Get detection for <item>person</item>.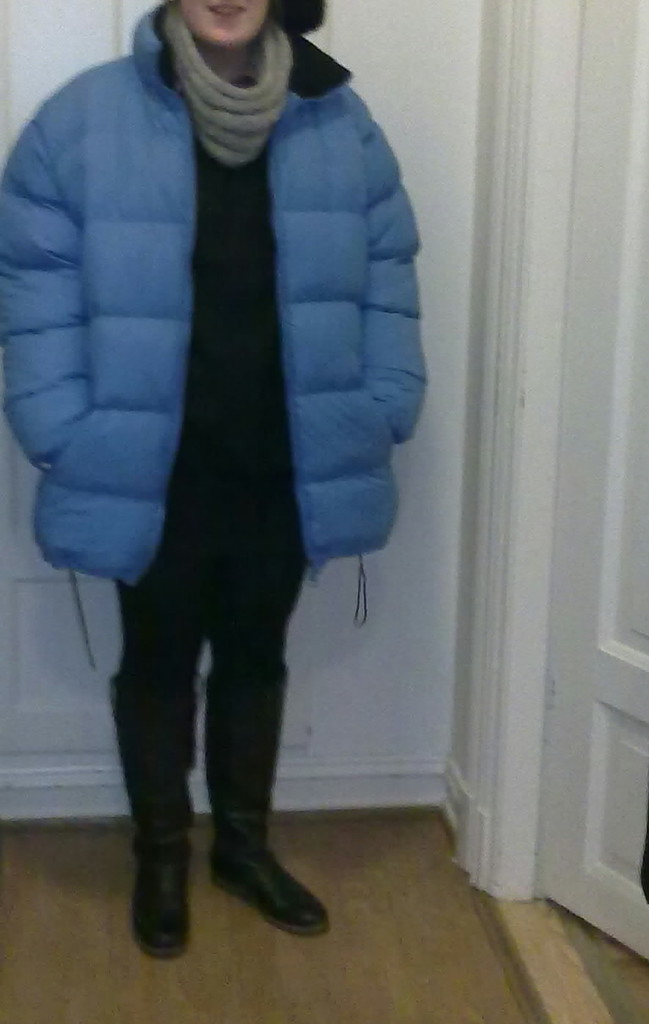
Detection: (39, 0, 422, 1008).
